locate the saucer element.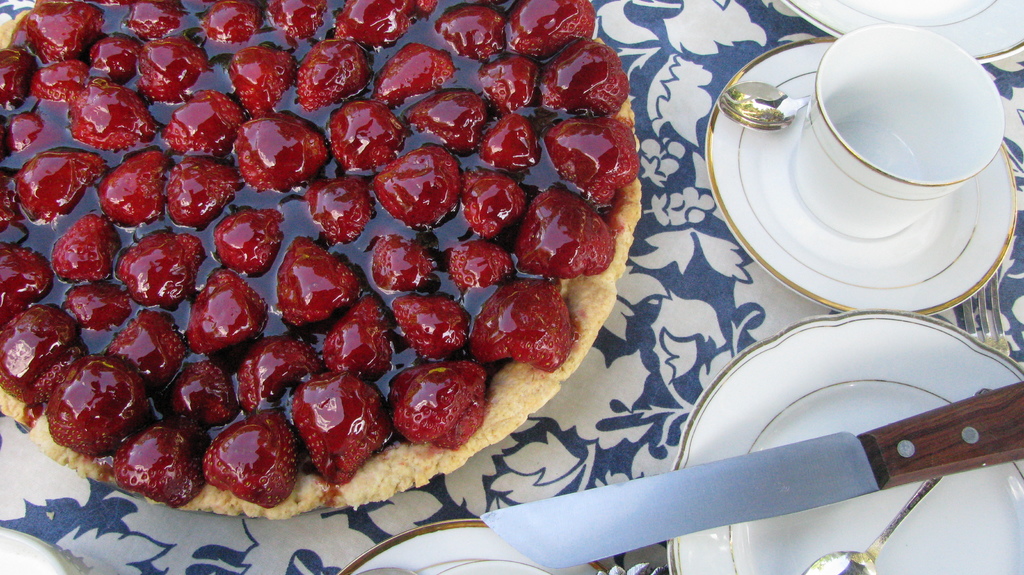
Element bbox: [x1=699, y1=35, x2=1020, y2=317].
